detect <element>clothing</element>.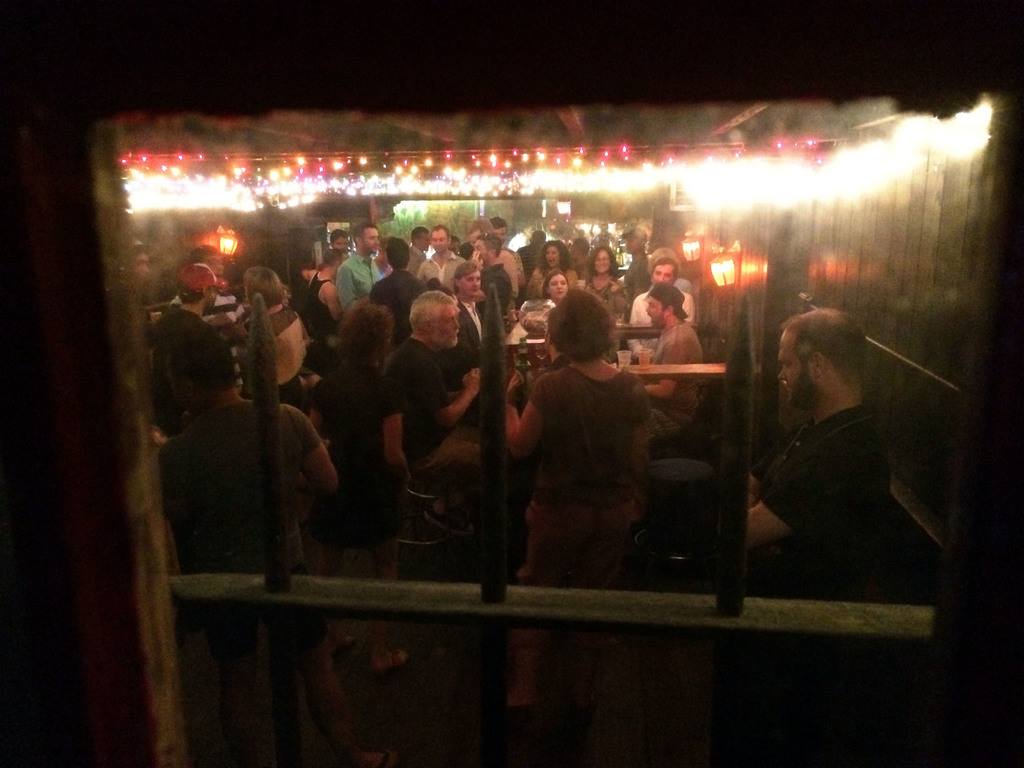
Detected at Rect(371, 271, 428, 344).
